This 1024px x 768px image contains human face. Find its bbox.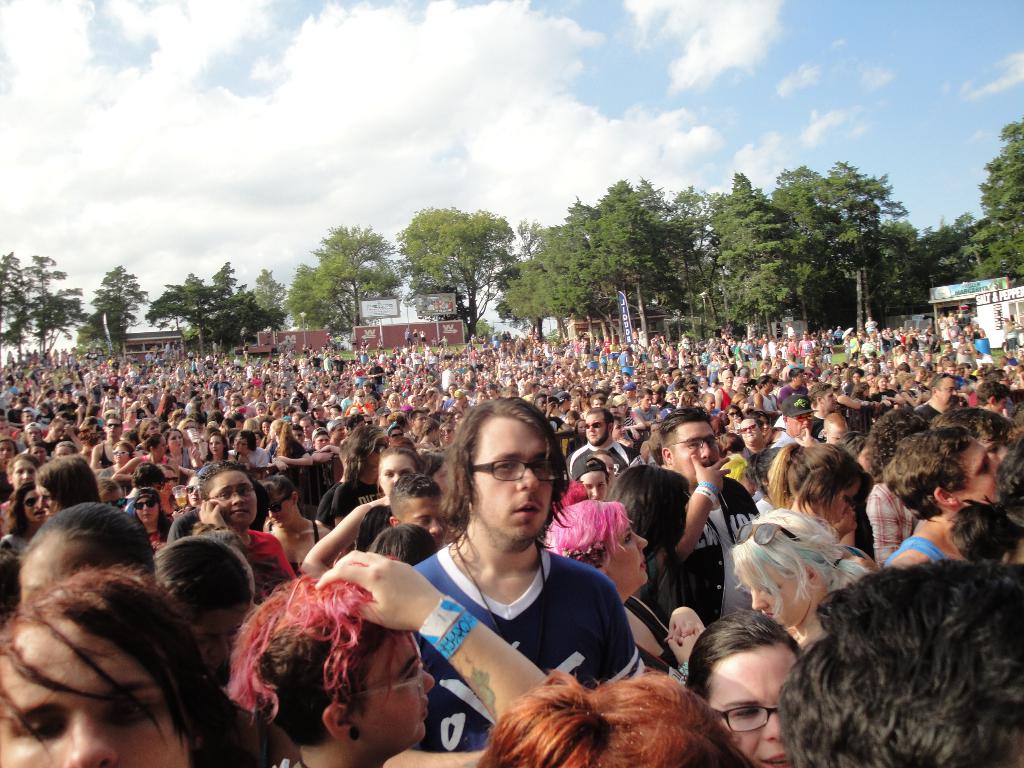
select_region(210, 472, 250, 525).
